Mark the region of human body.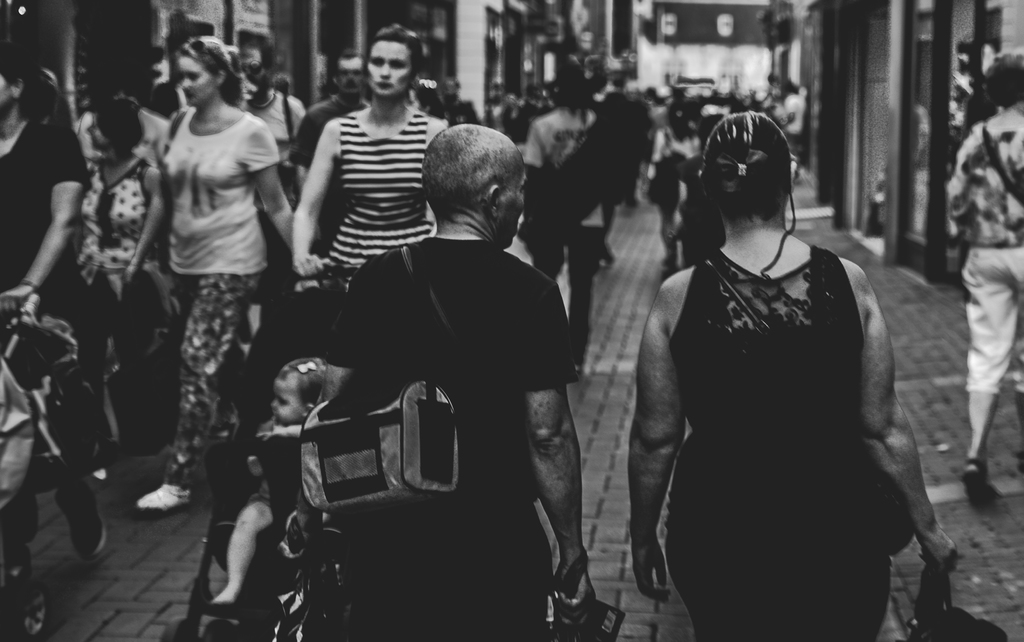
Region: 292:30:442:406.
